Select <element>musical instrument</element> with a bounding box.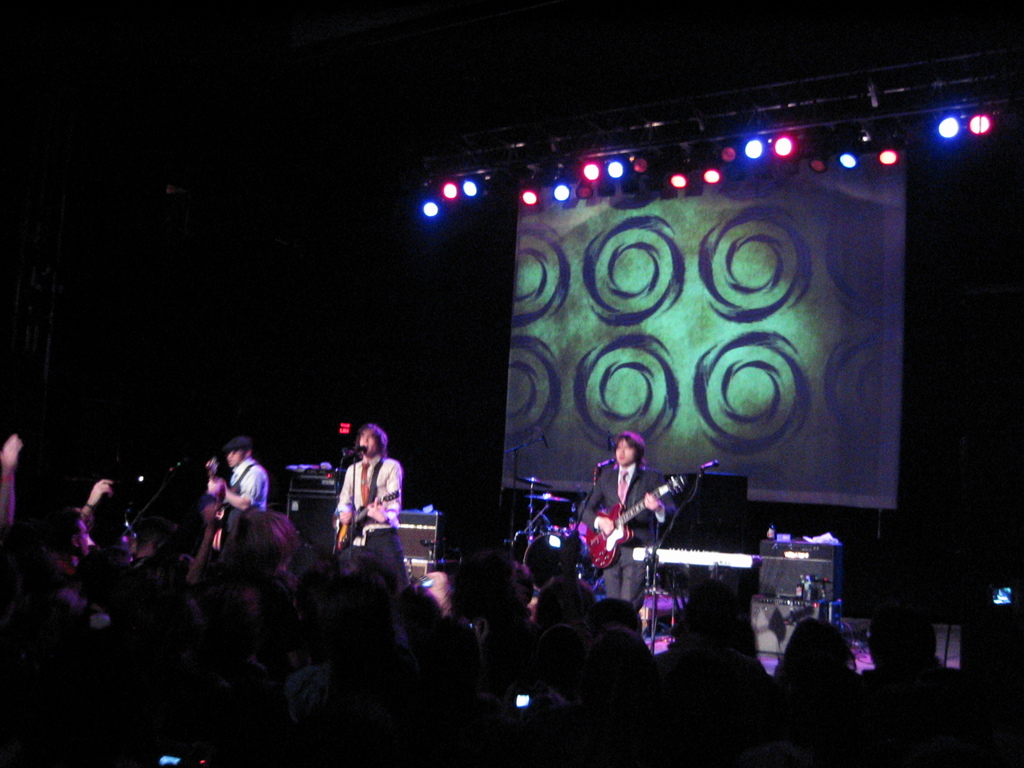
rect(530, 485, 571, 505).
